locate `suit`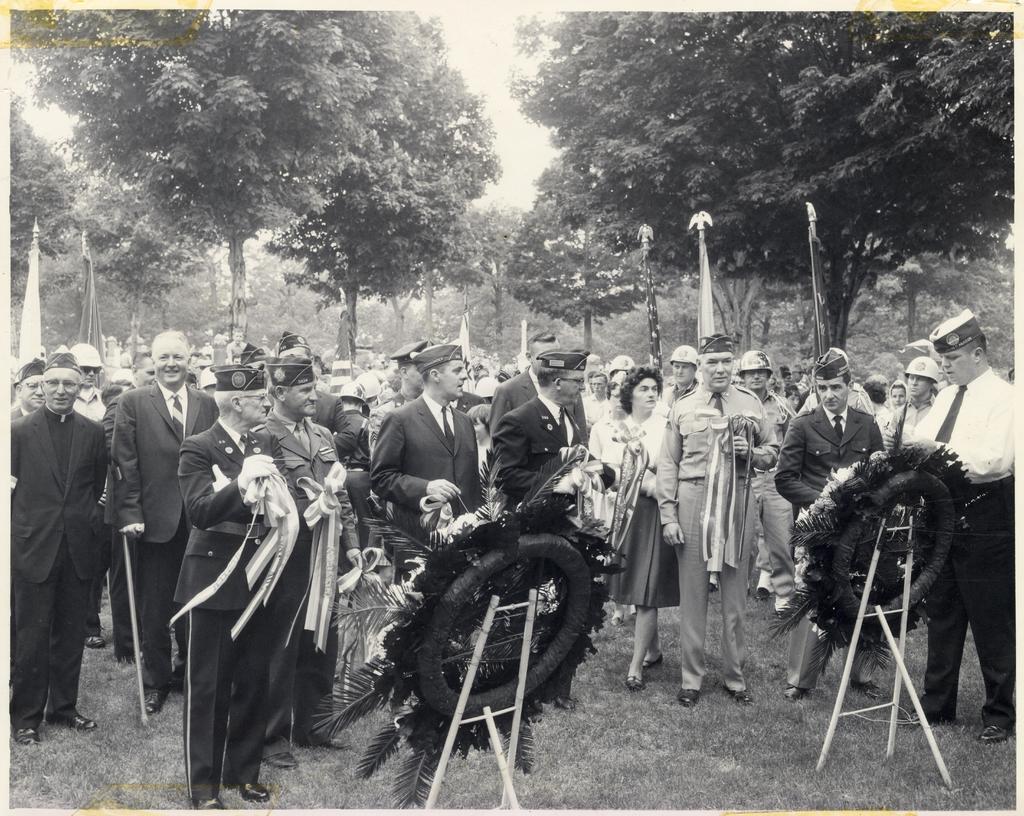
region(369, 396, 479, 528)
